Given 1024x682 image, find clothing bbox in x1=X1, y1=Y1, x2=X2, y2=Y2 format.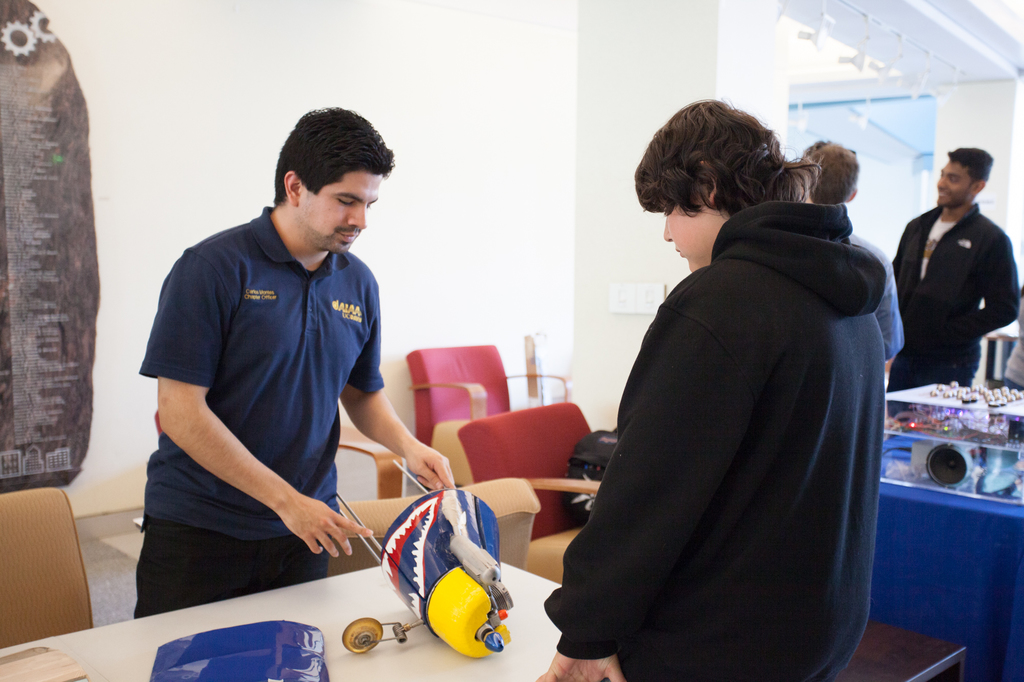
x1=848, y1=231, x2=906, y2=361.
